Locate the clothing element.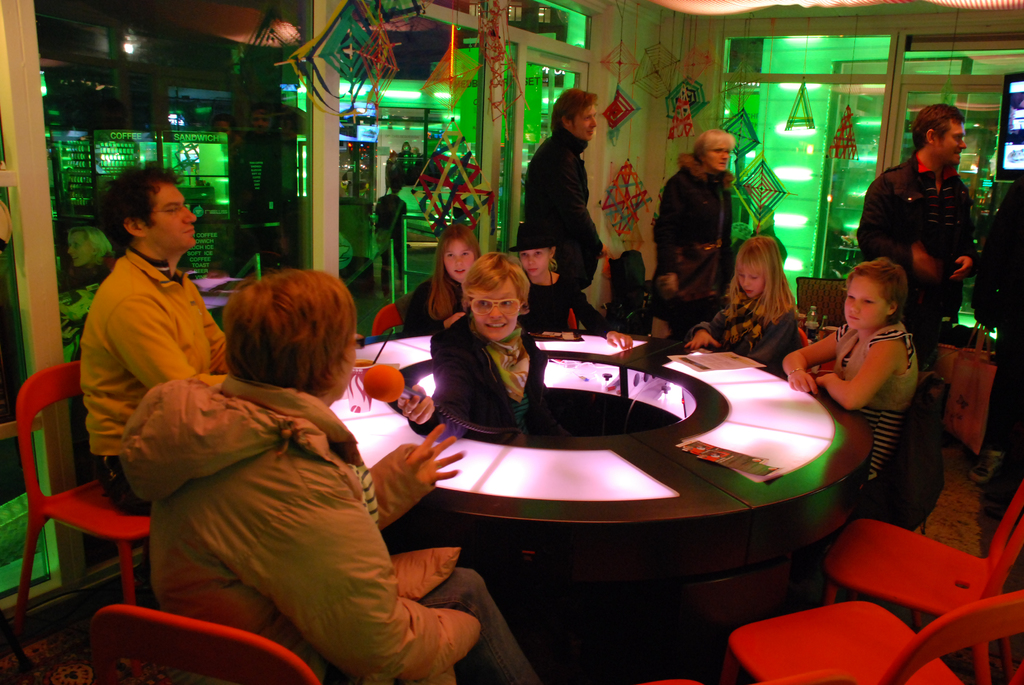
Element bbox: bbox=(515, 274, 602, 335).
